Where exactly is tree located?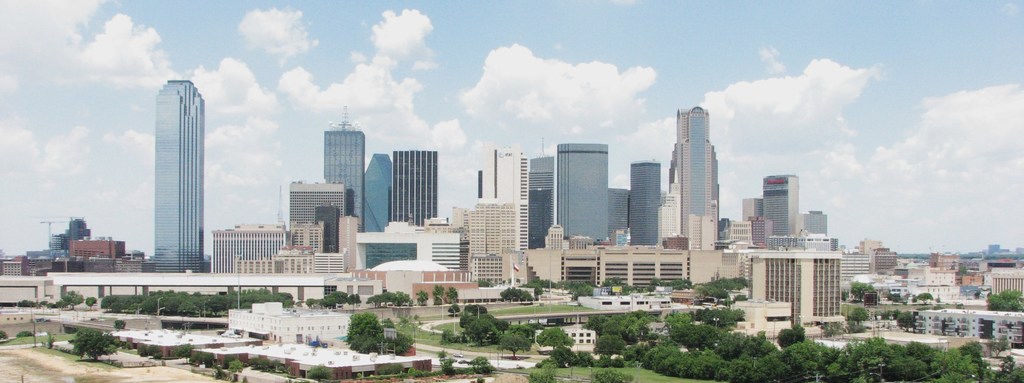
Its bounding box is bbox=(449, 303, 461, 315).
